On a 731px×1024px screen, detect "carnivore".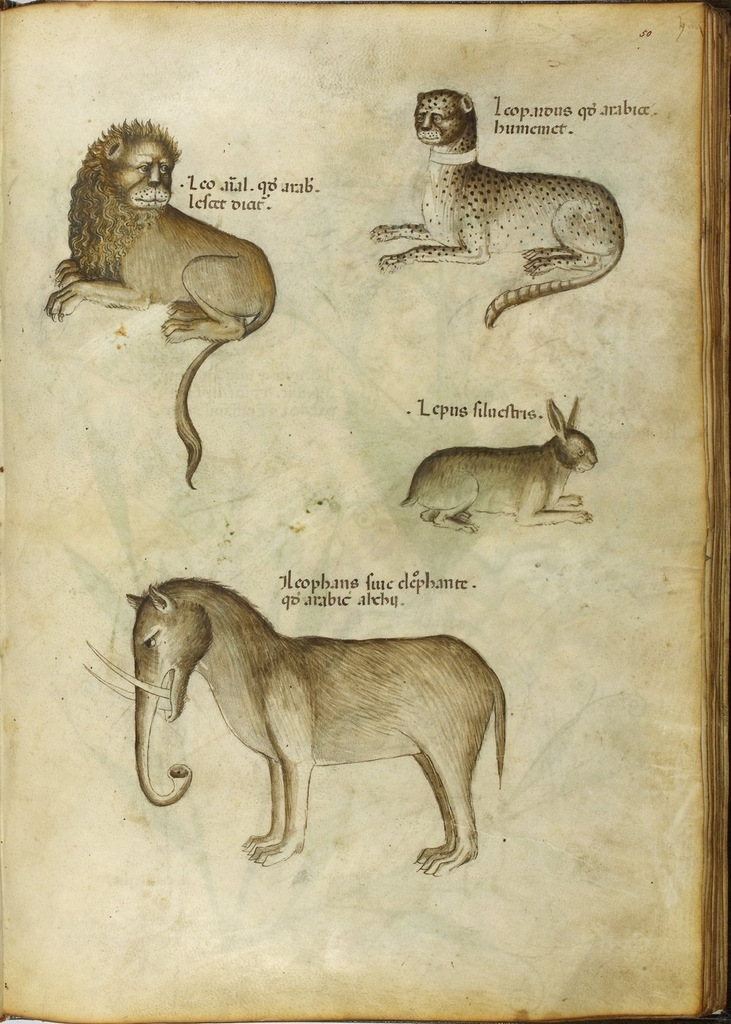
box=[43, 113, 277, 497].
